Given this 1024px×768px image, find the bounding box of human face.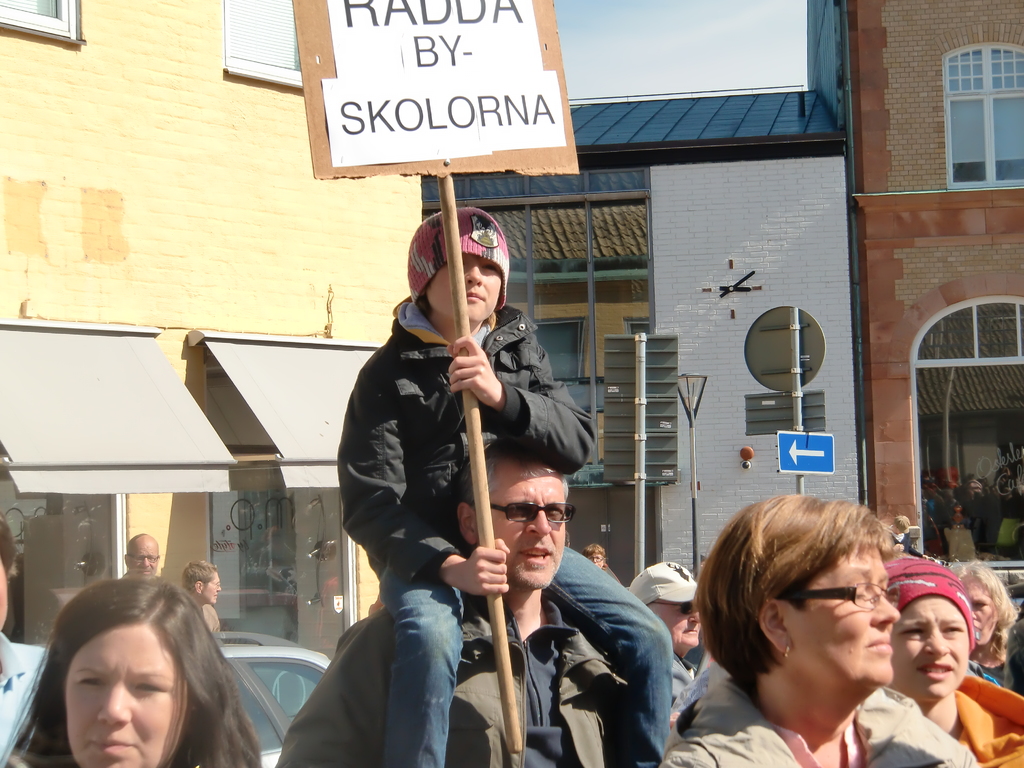
<region>953, 574, 1000, 655</region>.
